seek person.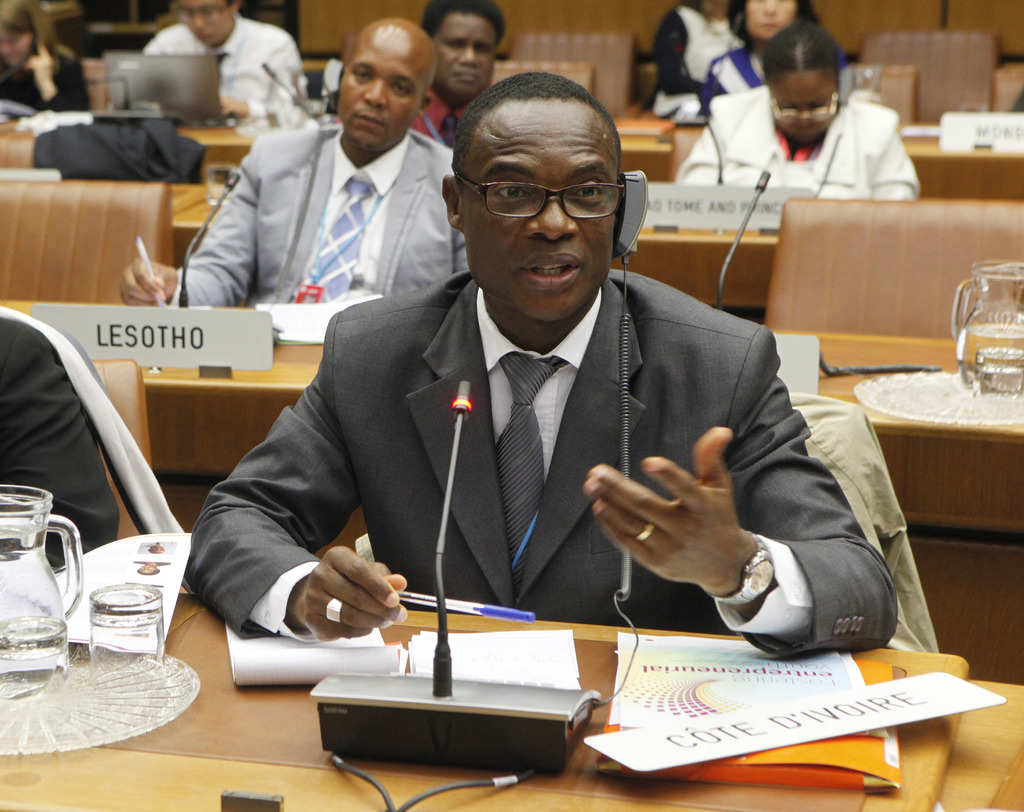
x1=119, y1=20, x2=472, y2=308.
